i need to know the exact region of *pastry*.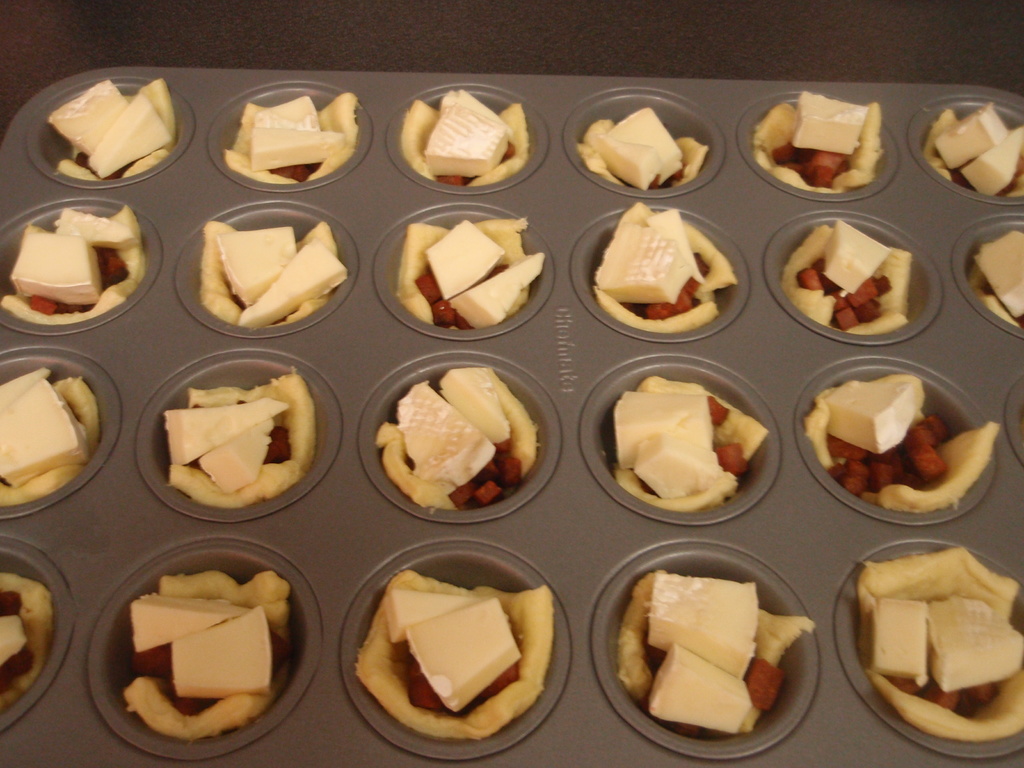
Region: [left=168, top=376, right=316, bottom=513].
